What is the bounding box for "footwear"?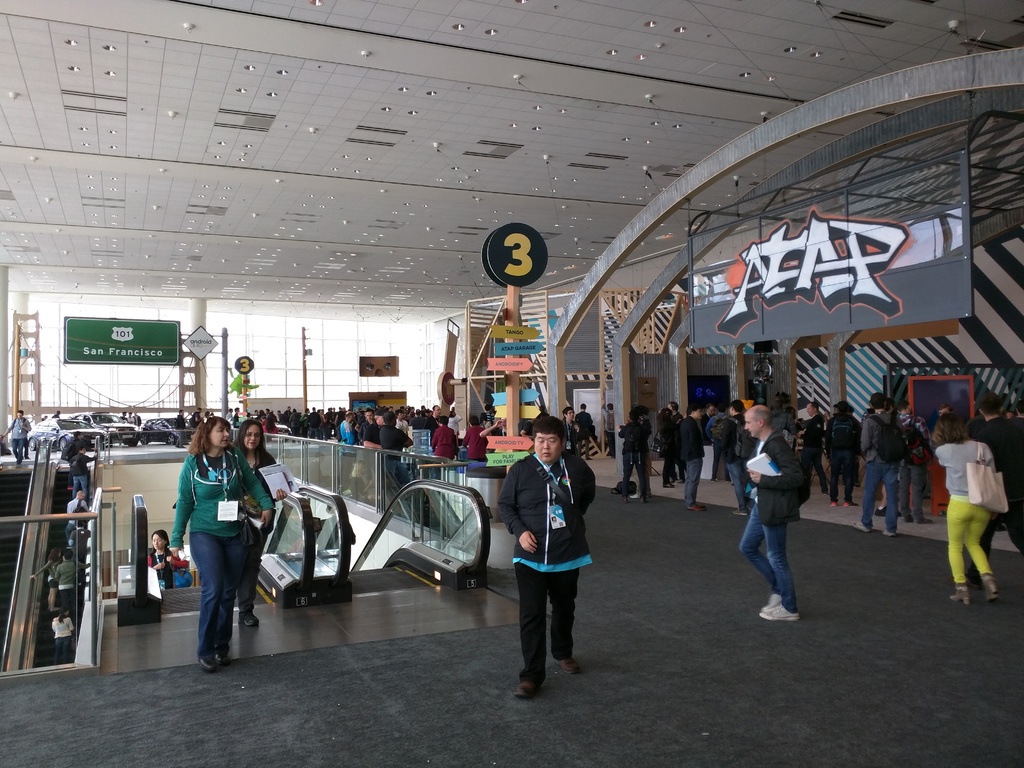
916, 518, 938, 526.
